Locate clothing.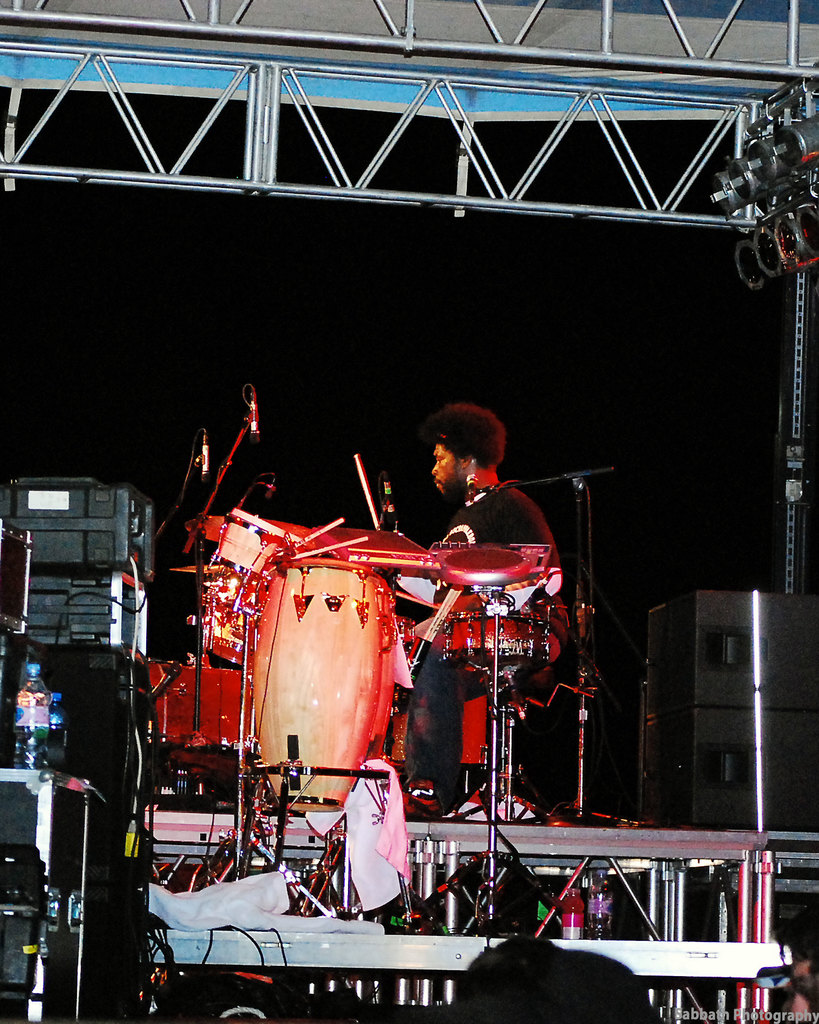
Bounding box: (411, 483, 570, 818).
